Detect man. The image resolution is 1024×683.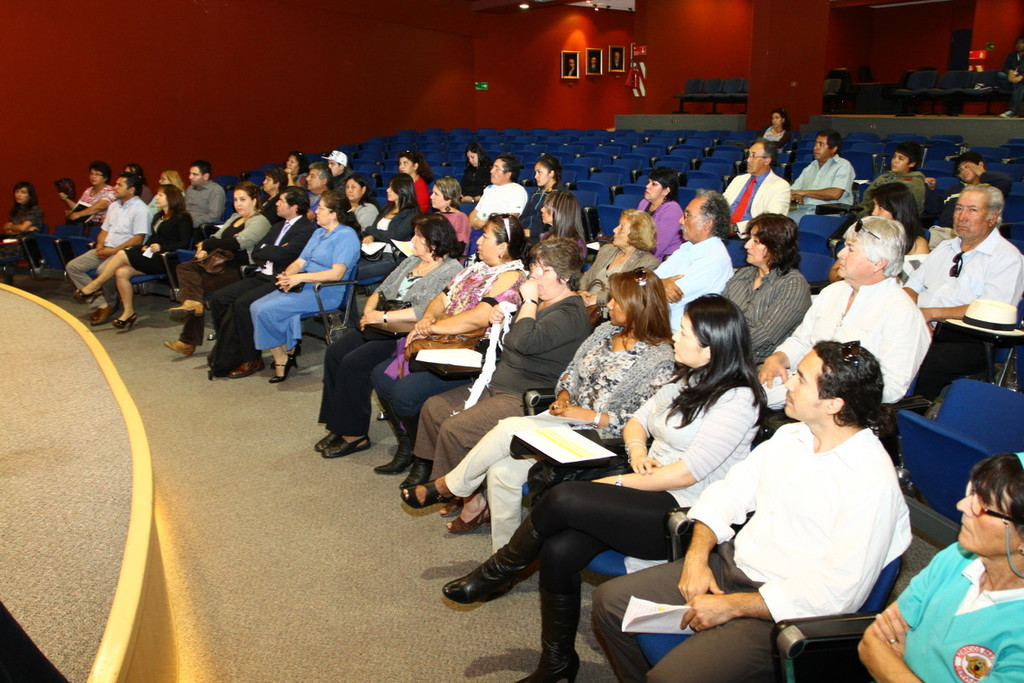
locate(468, 152, 530, 254).
